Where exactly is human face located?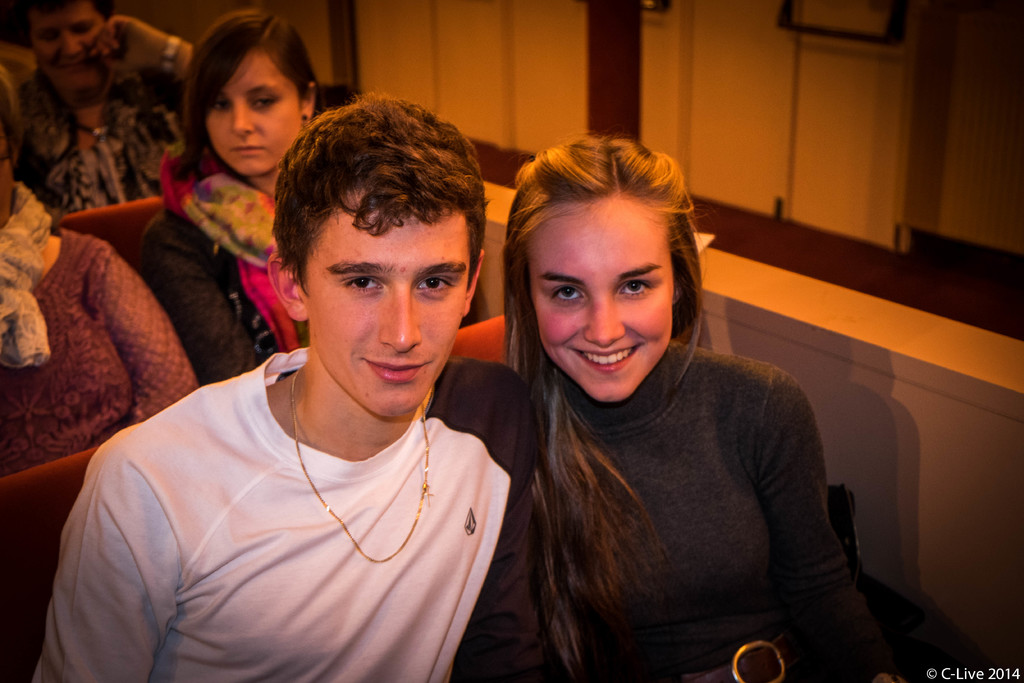
Its bounding box is [x1=526, y1=197, x2=674, y2=402].
